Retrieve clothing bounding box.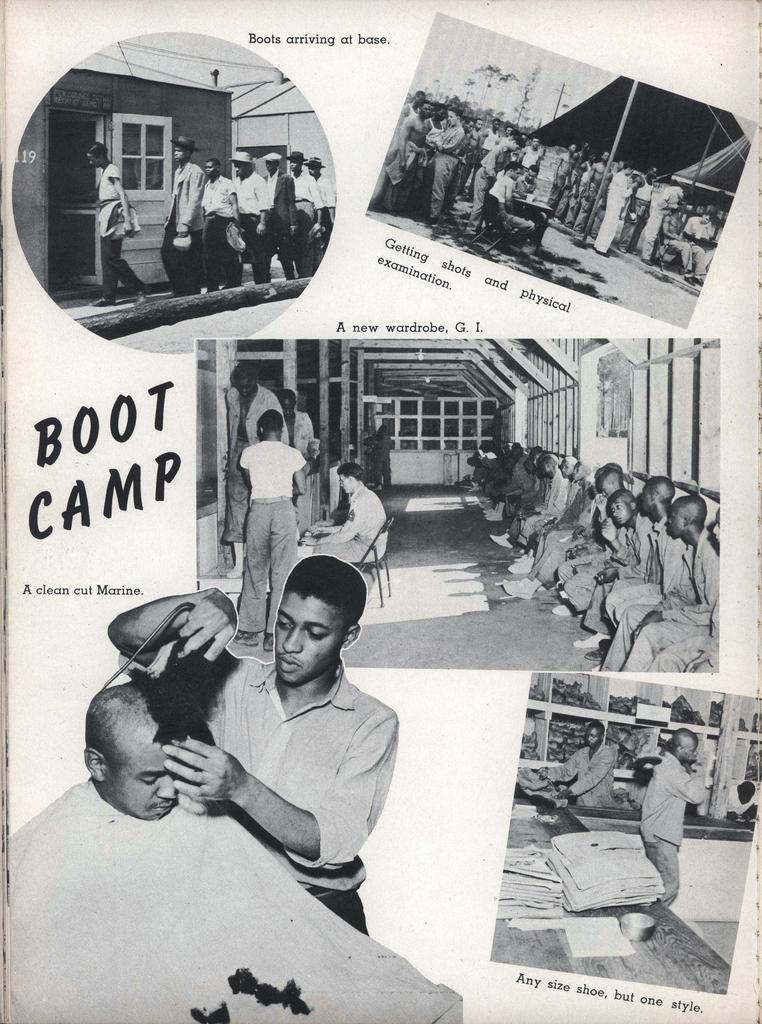
Bounding box: 147,152,336,243.
